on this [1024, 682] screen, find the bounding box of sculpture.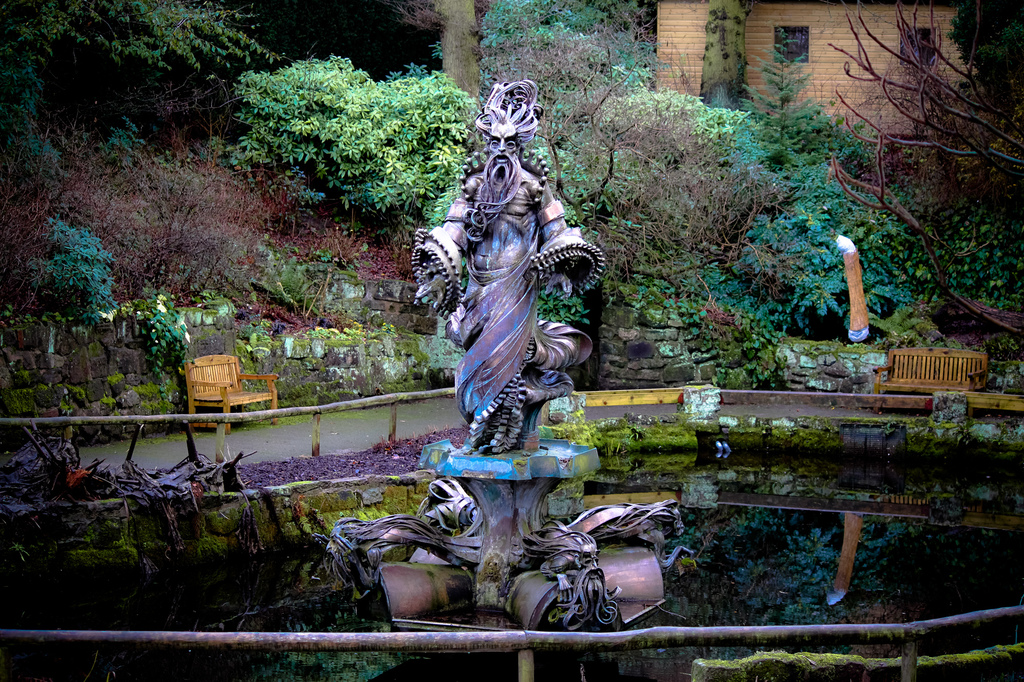
Bounding box: 415,69,603,451.
